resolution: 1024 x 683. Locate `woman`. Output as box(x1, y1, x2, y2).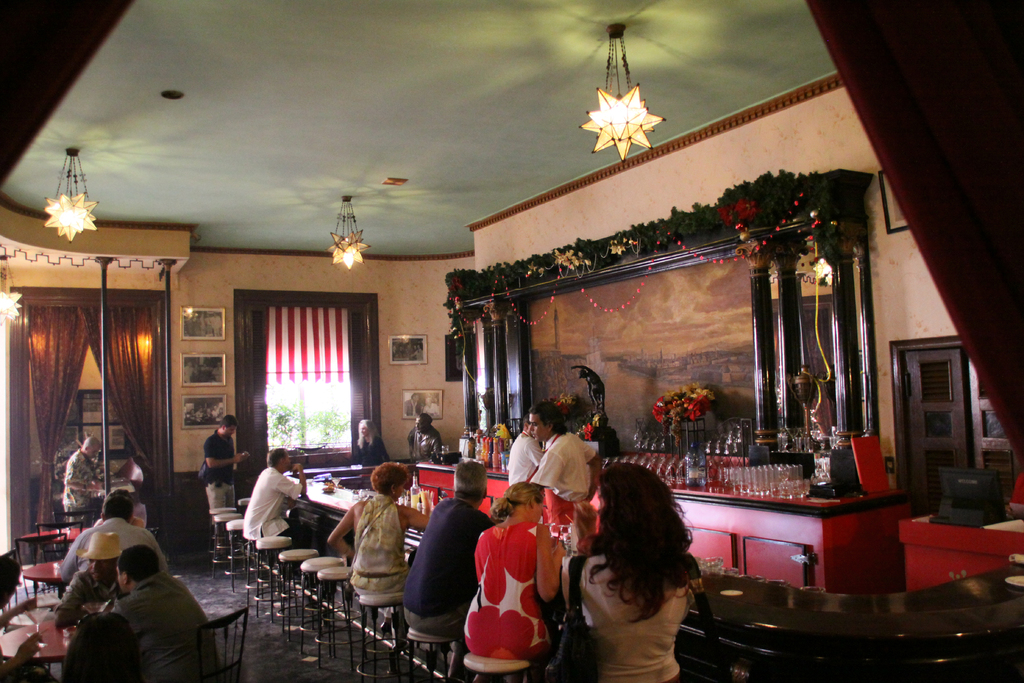
box(60, 614, 148, 682).
